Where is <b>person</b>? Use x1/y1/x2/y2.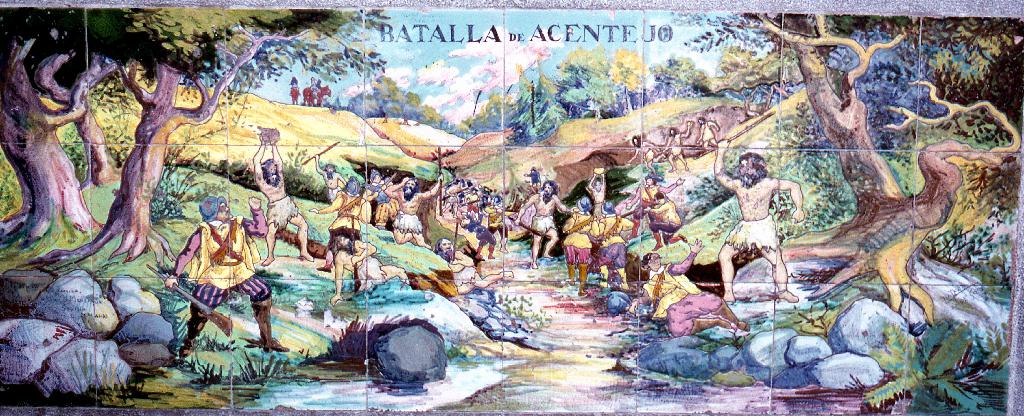
289/76/299/102.
